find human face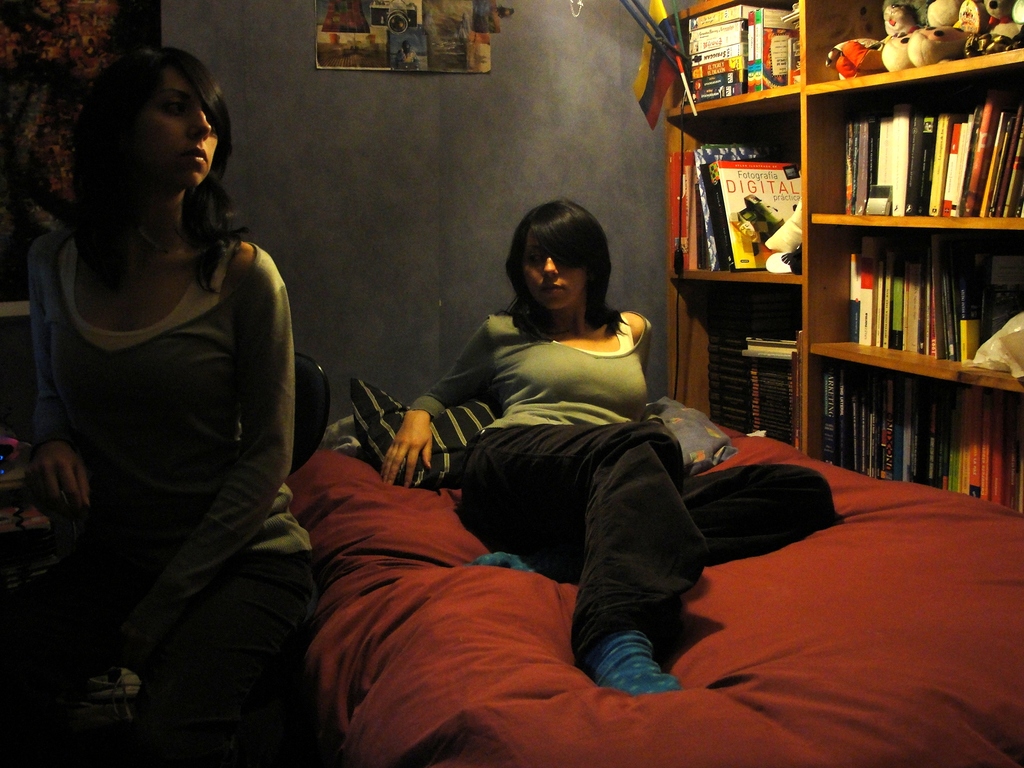
520,228,586,311
